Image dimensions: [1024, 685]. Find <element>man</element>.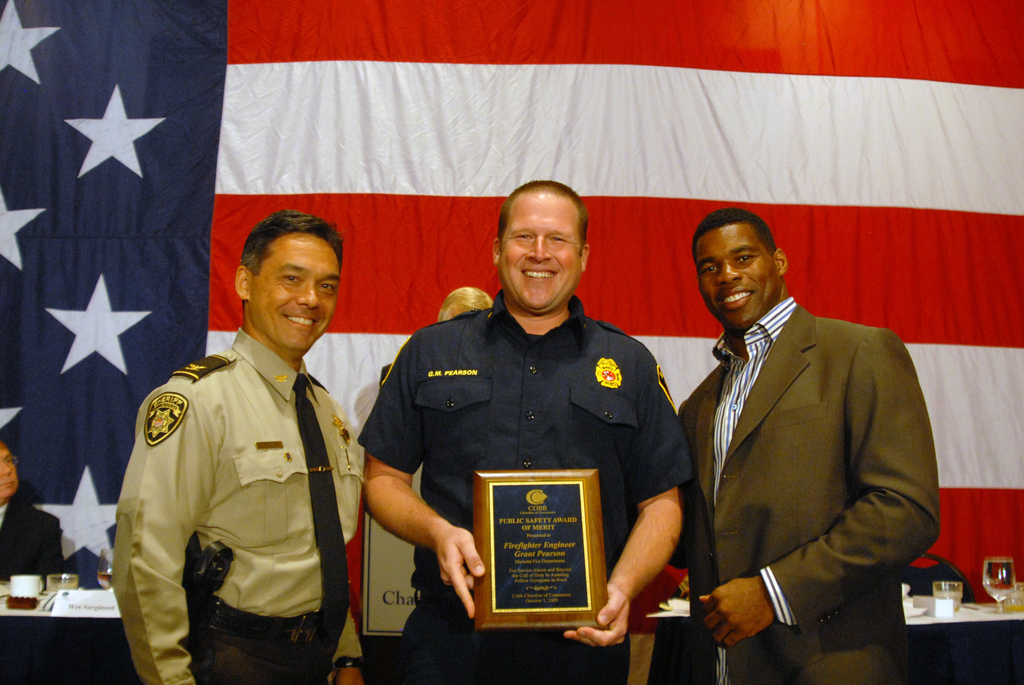
locate(112, 209, 364, 684).
